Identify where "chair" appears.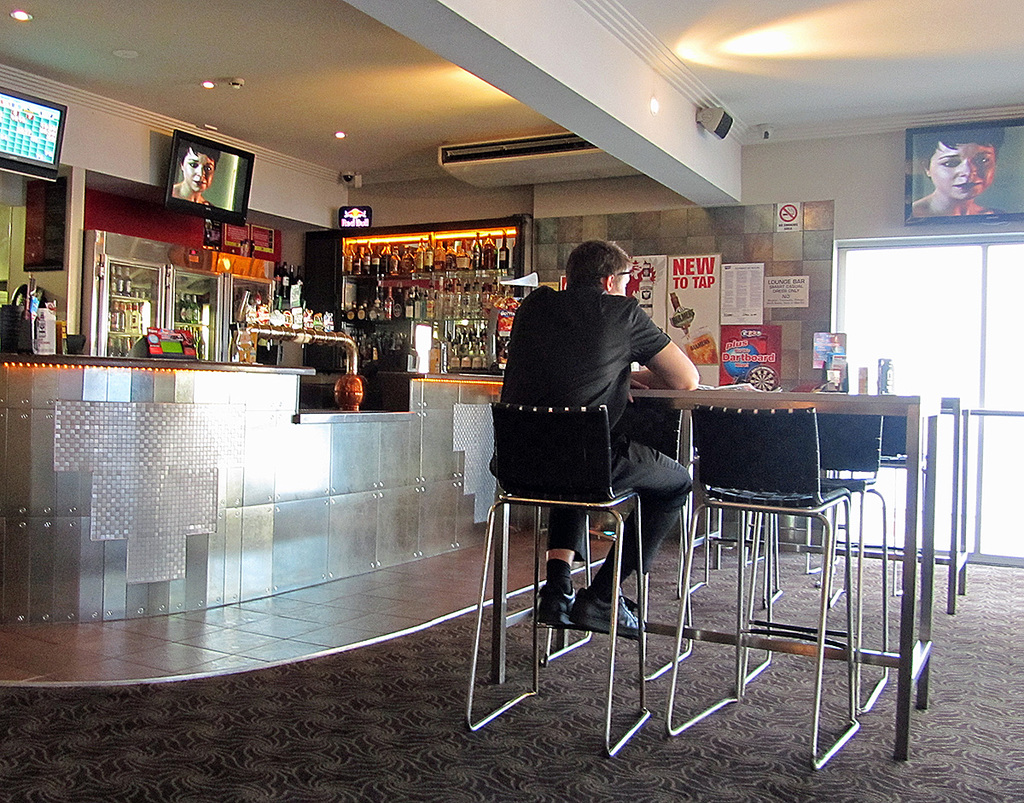
Appears at (left=544, top=408, right=693, bottom=681).
